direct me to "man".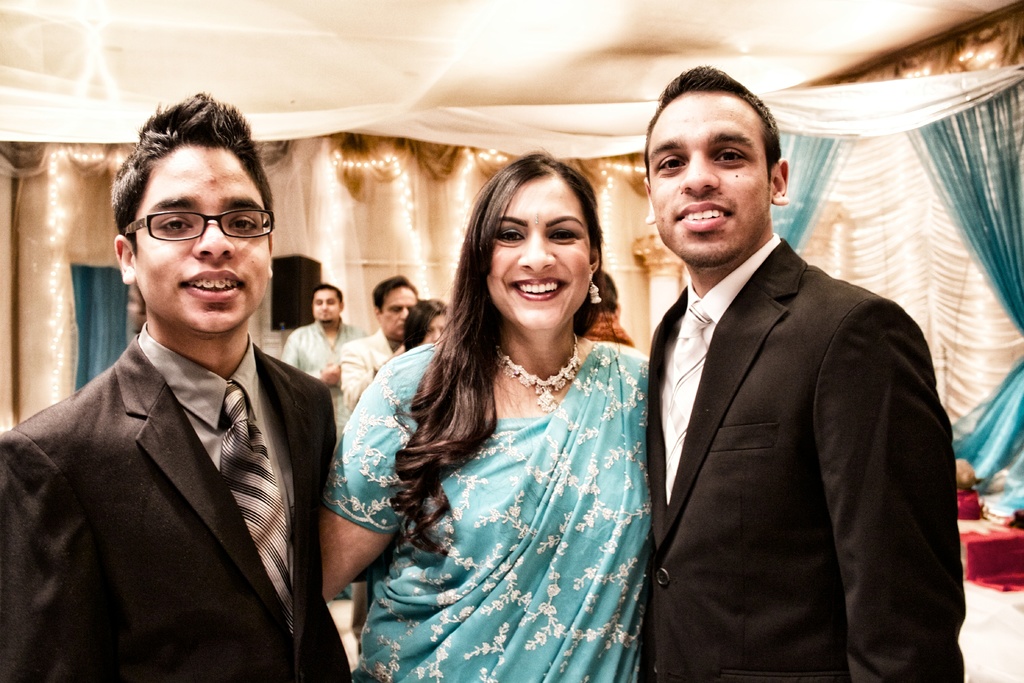
Direction: 280,282,371,445.
